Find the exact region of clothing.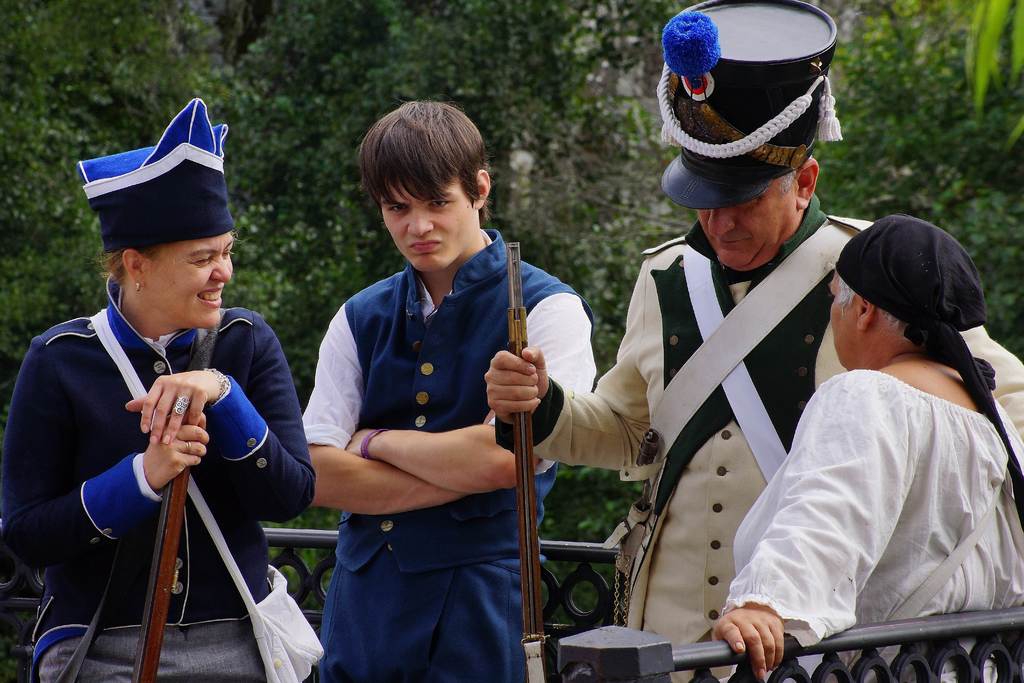
Exact region: crop(495, 193, 1023, 682).
